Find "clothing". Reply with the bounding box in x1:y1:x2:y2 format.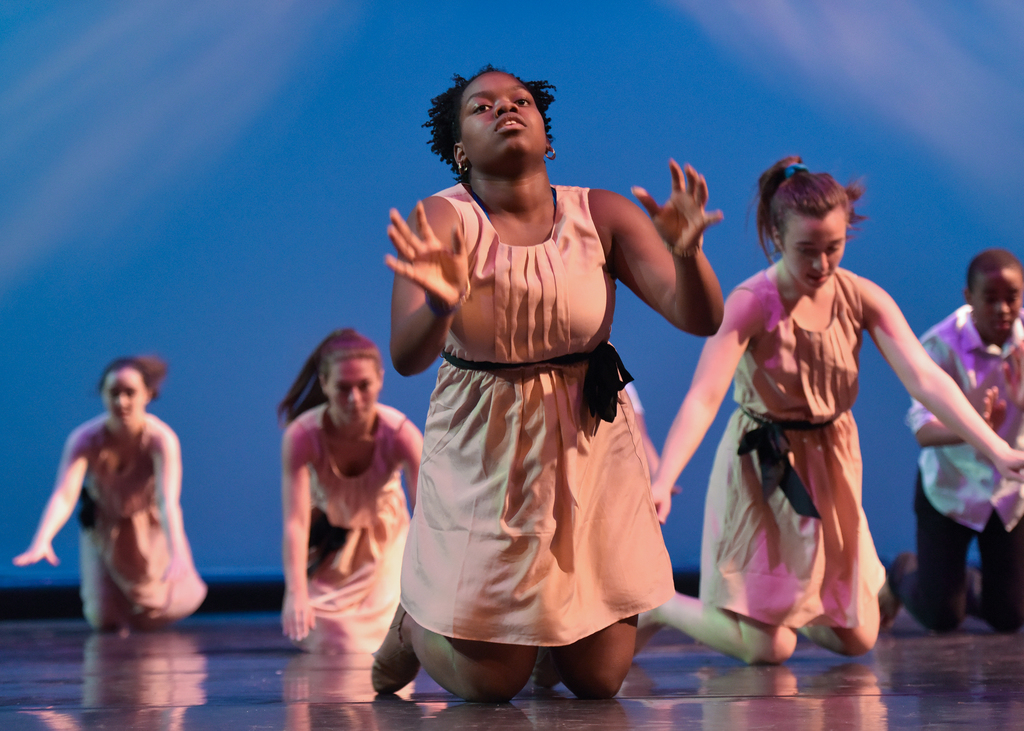
888:472:1023:625.
